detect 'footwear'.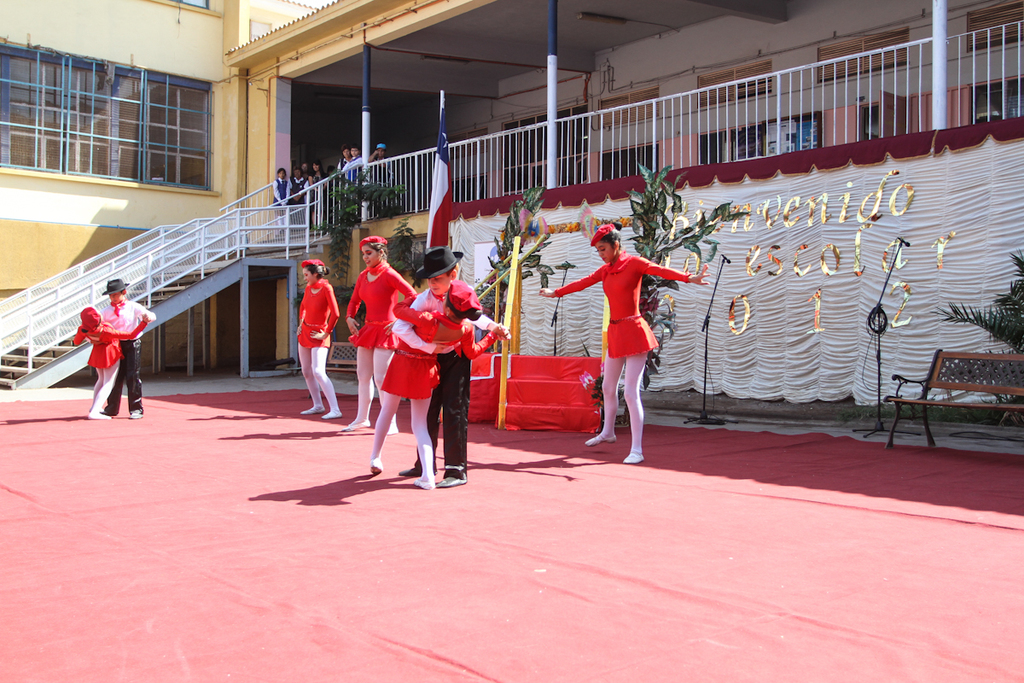
Detected at {"left": 444, "top": 475, "right": 466, "bottom": 484}.
